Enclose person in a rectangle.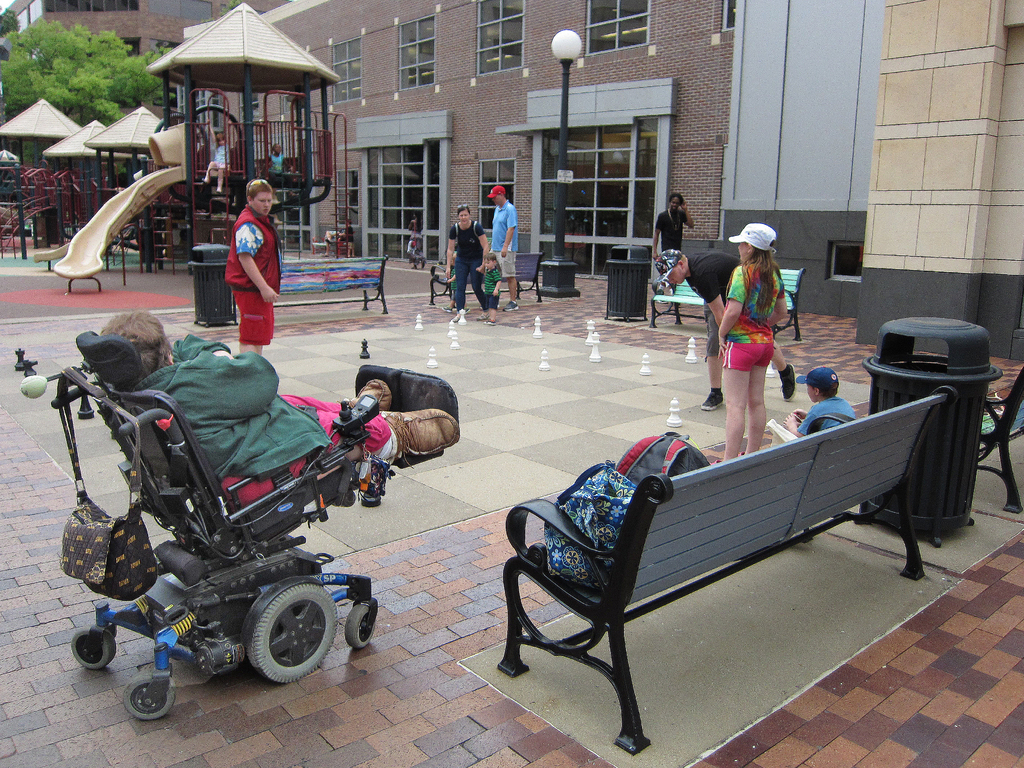
detection(655, 192, 692, 249).
